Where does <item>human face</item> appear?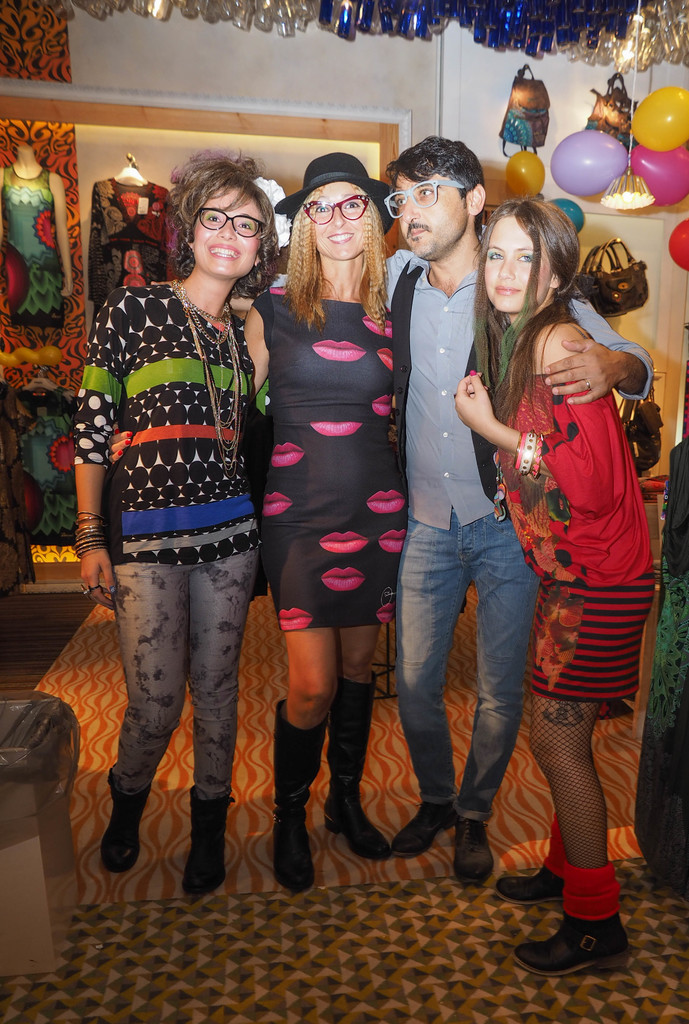
Appears at 396 177 465 258.
